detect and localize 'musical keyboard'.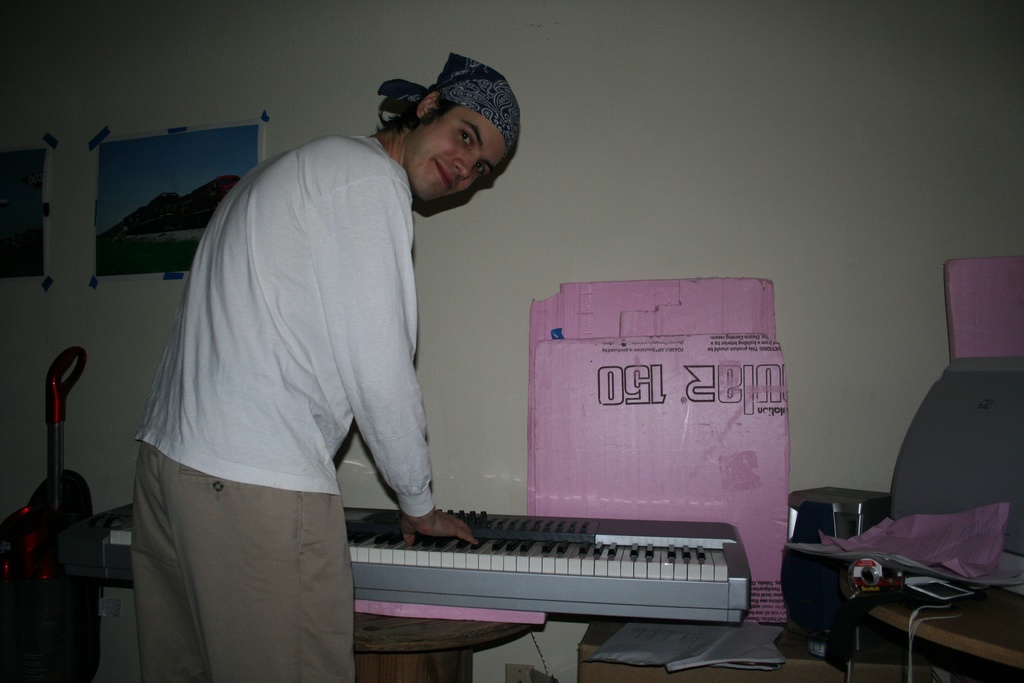
Localized at rect(347, 503, 766, 628).
